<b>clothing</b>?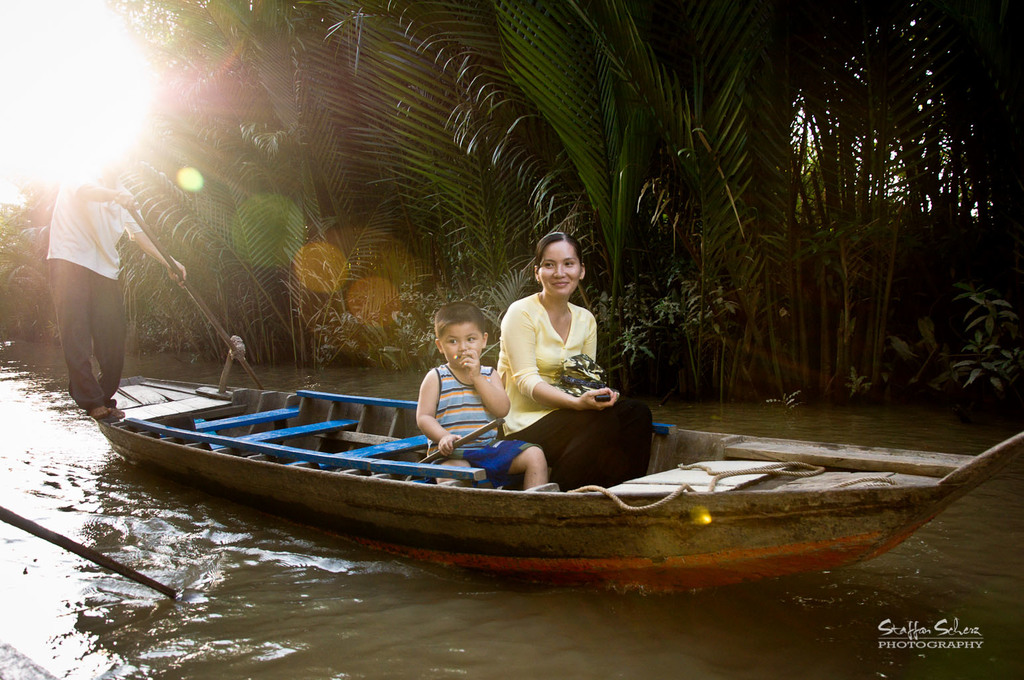
locate(31, 162, 151, 392)
